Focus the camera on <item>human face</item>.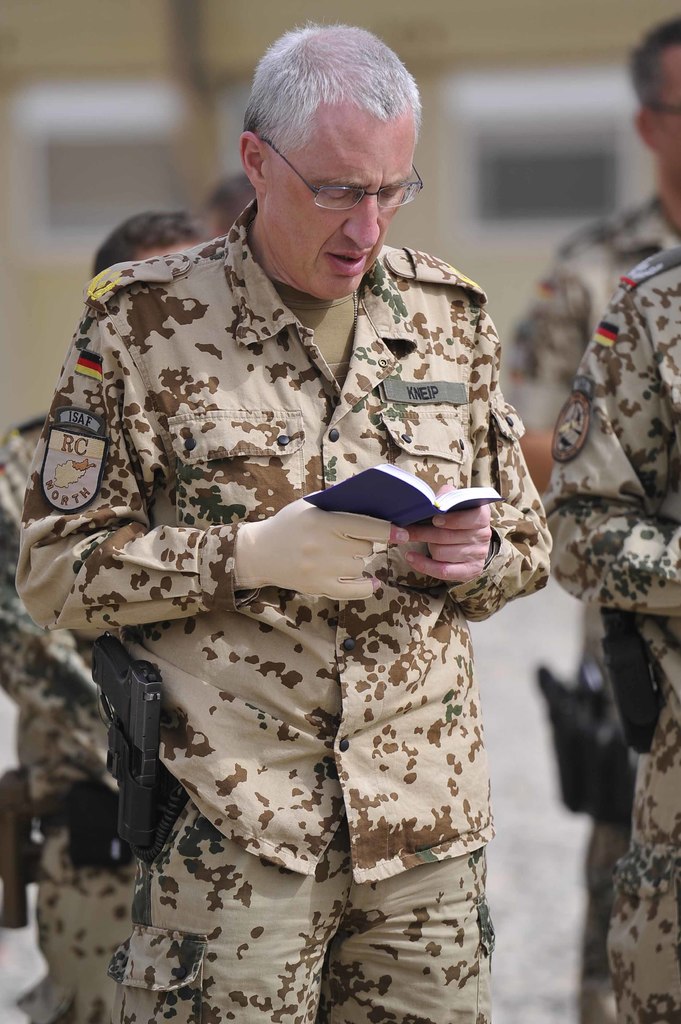
Focus region: detection(264, 102, 416, 301).
